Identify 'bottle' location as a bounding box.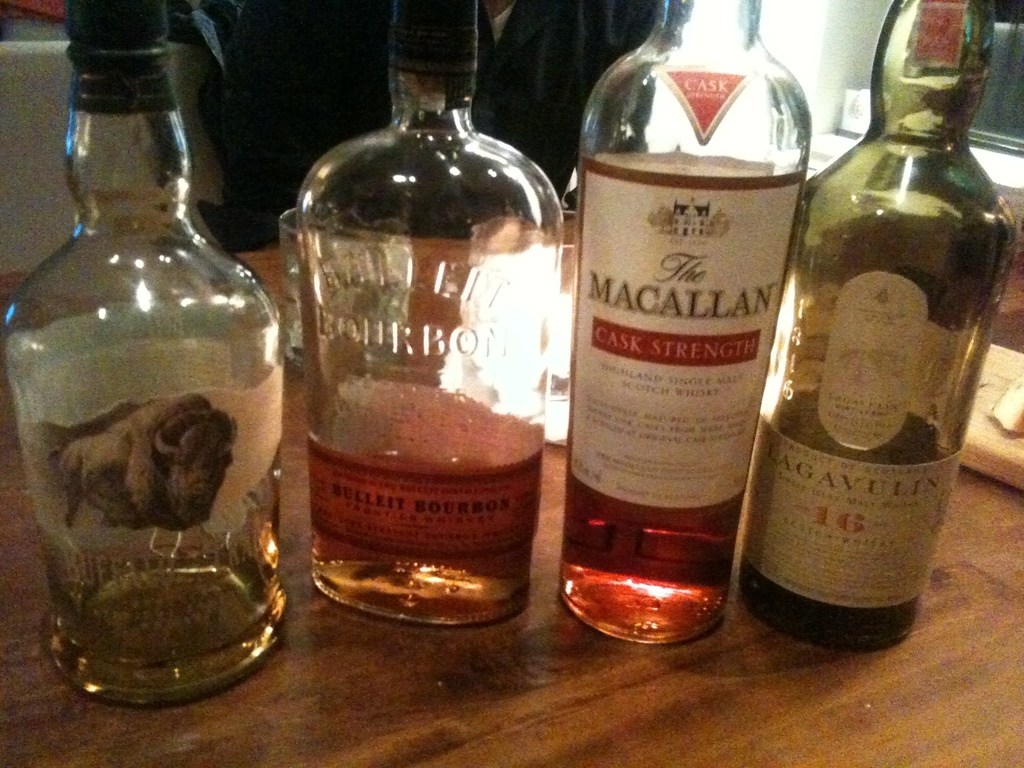
left=8, top=3, right=306, bottom=696.
